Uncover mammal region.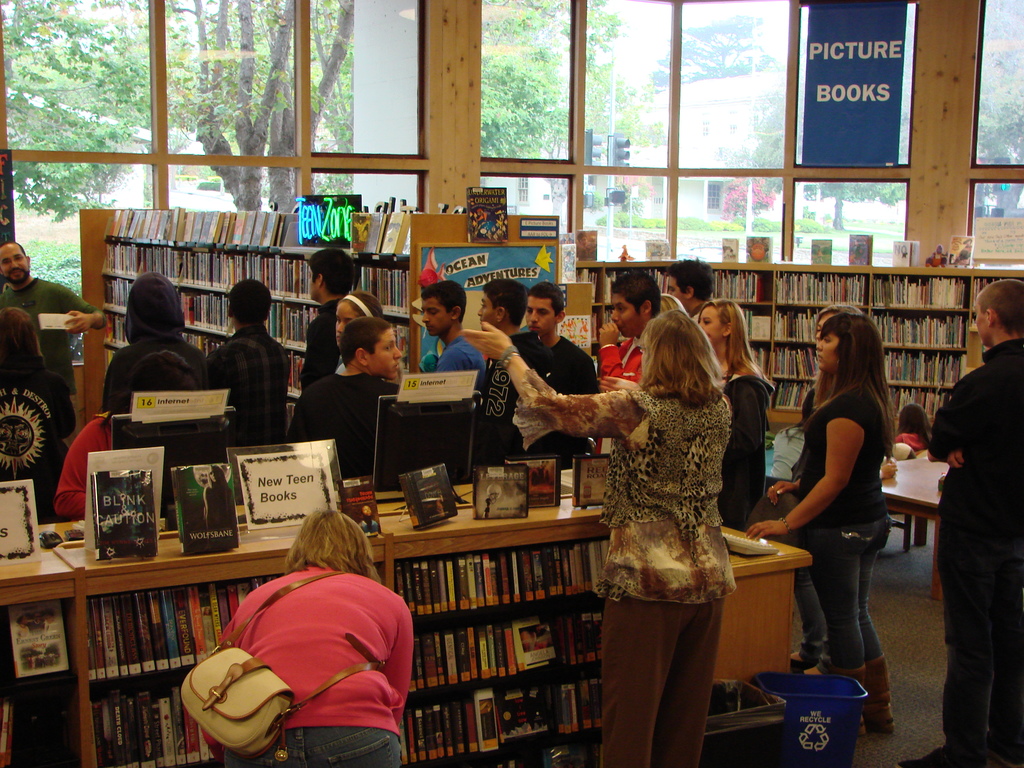
Uncovered: l=287, t=317, r=408, b=475.
